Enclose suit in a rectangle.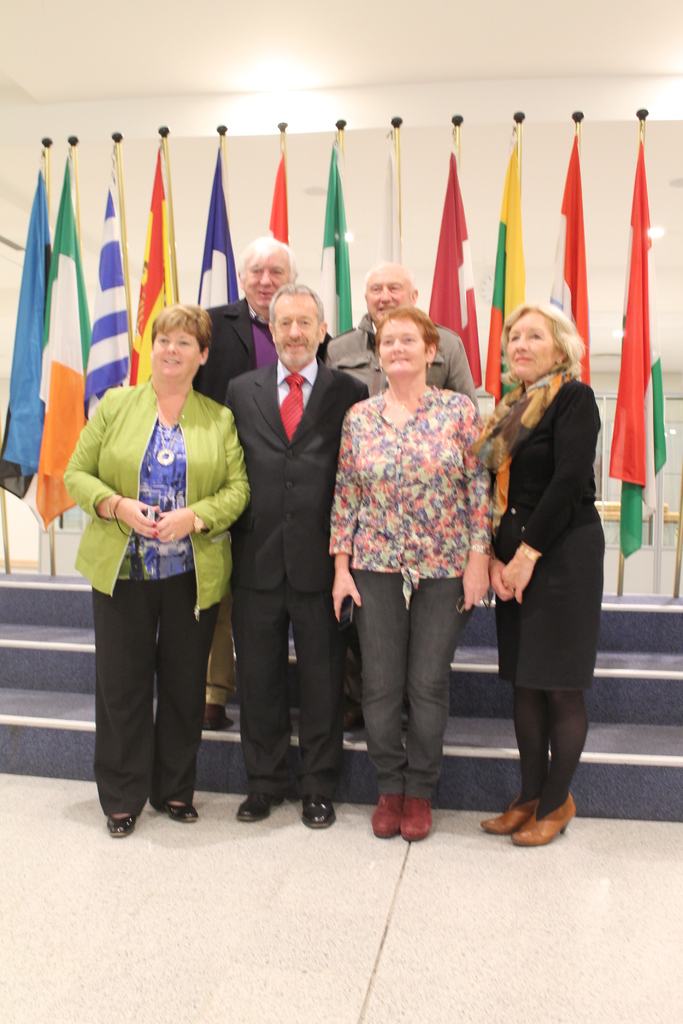
<region>221, 355, 375, 800</region>.
